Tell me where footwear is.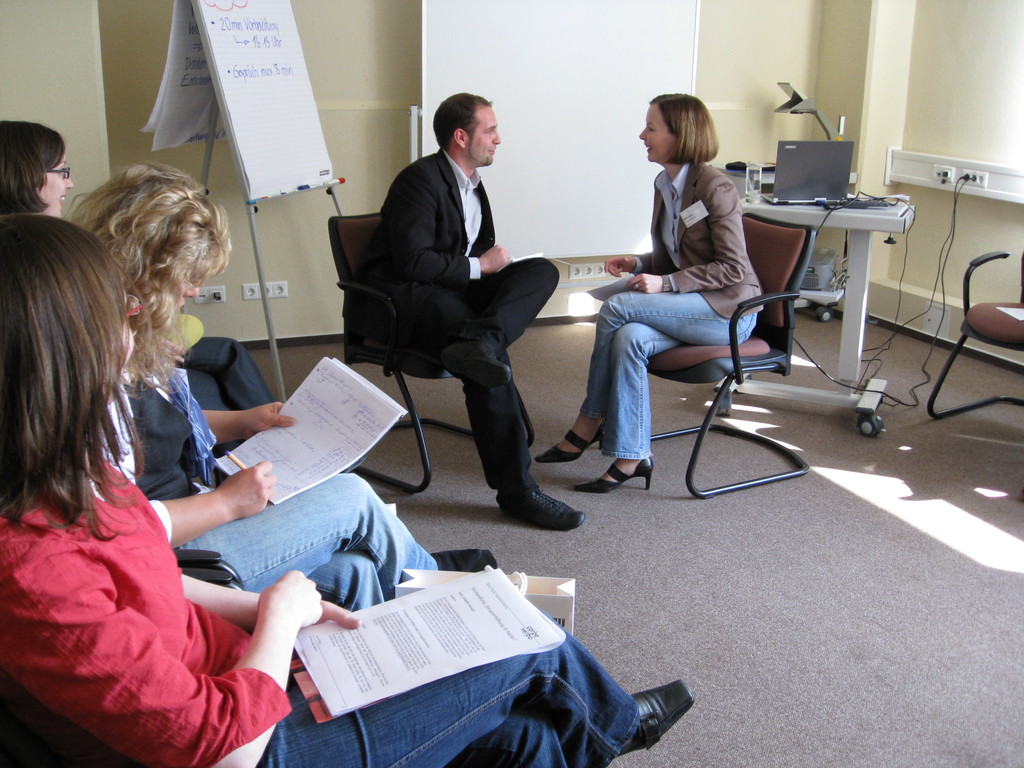
footwear is at 570,456,653,492.
